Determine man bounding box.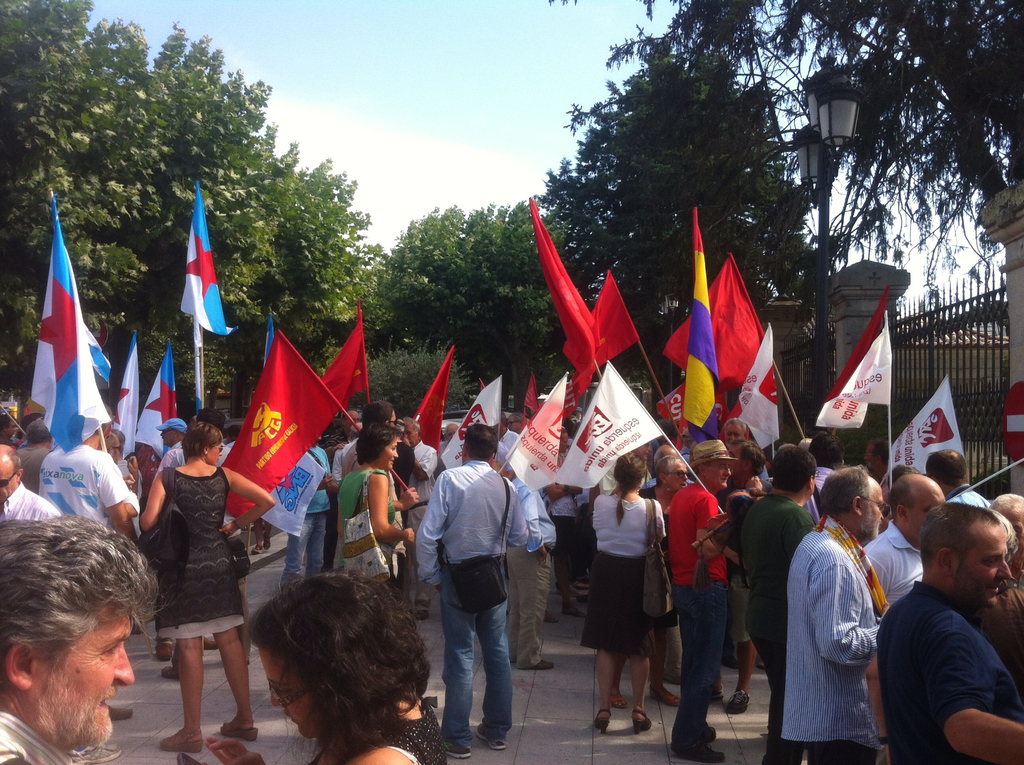
Determined: rect(0, 443, 68, 518).
